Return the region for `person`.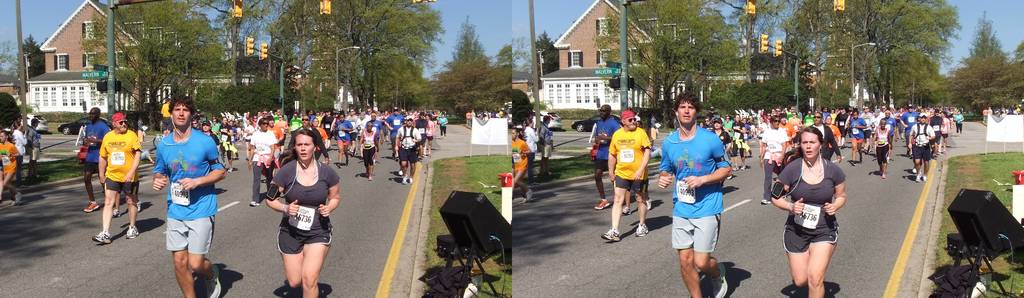
6 120 26 168.
